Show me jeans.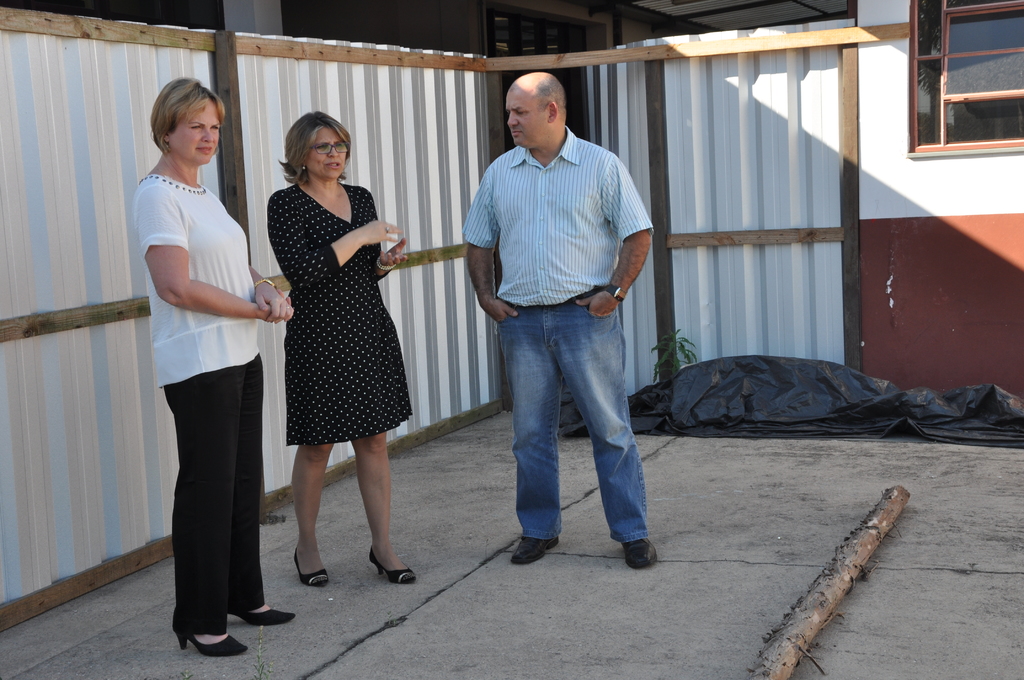
jeans is here: 478 291 671 546.
